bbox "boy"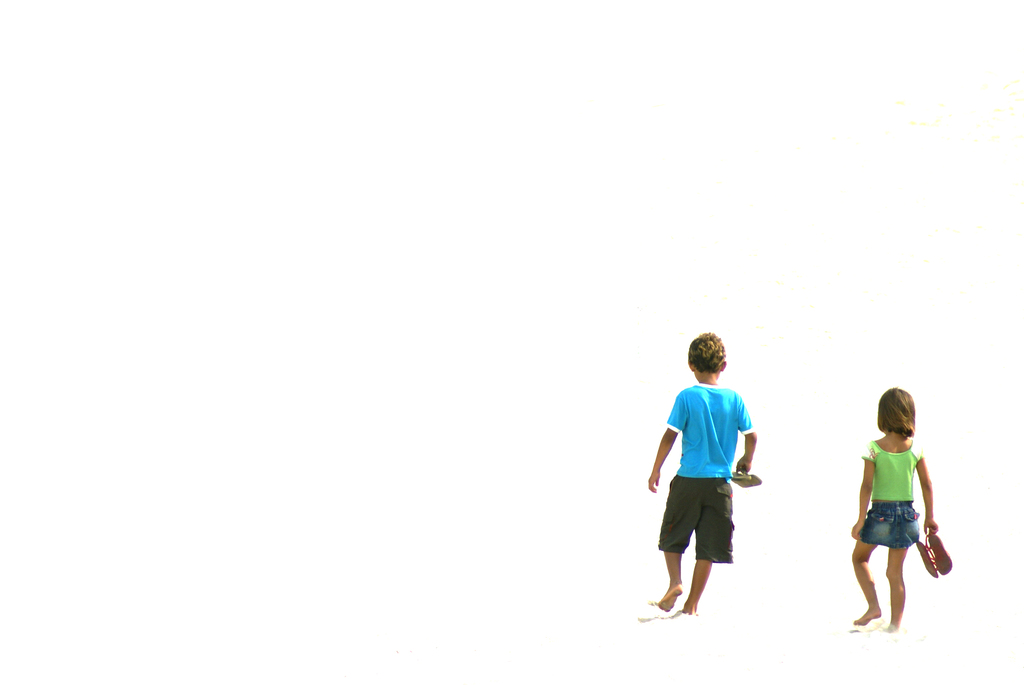
[643,327,762,617]
